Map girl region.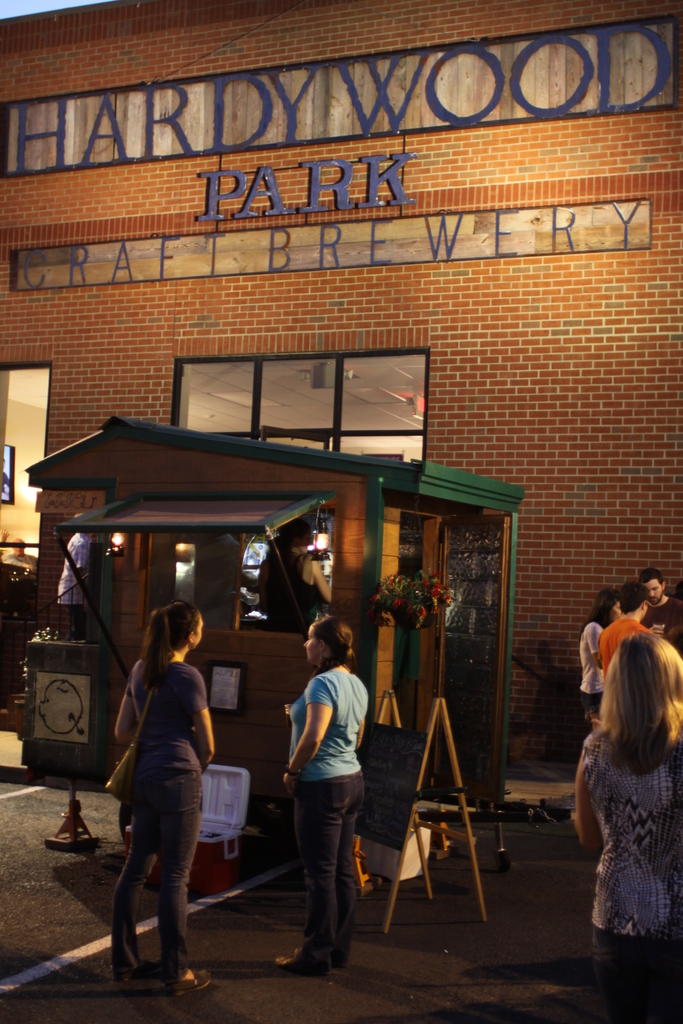
Mapped to {"left": 570, "top": 591, "right": 627, "bottom": 742}.
